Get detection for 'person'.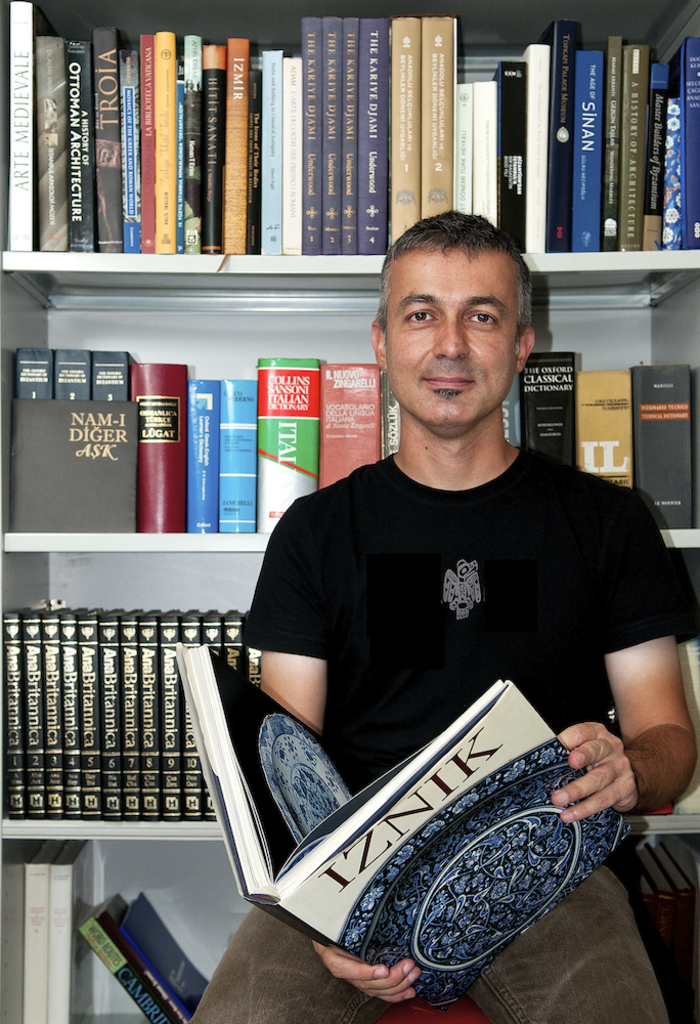
Detection: pyautogui.locateOnScreen(207, 146, 642, 998).
